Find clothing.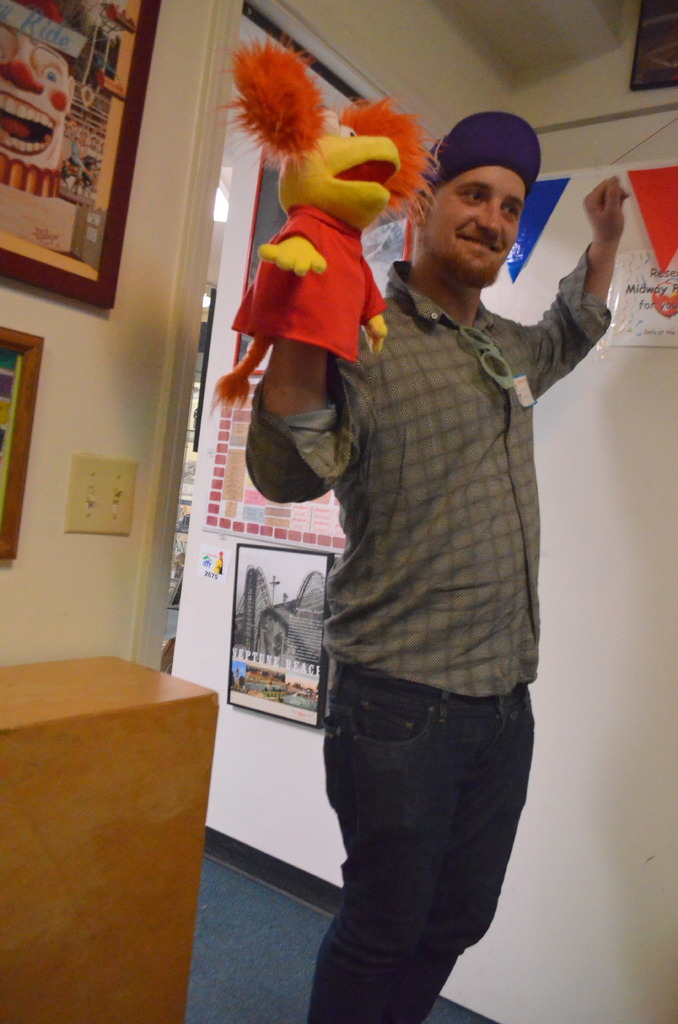
detection(245, 246, 610, 1023).
